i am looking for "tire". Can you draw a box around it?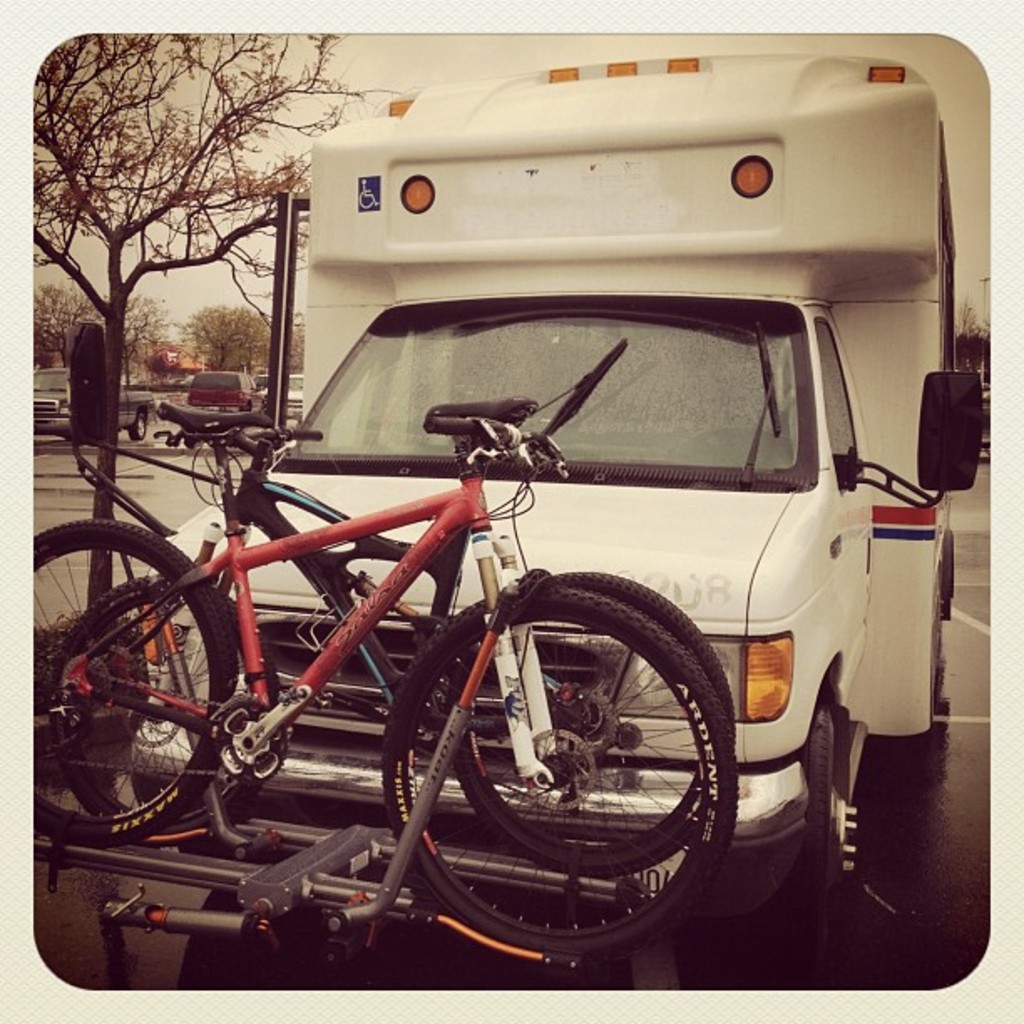
Sure, the bounding box is crop(62, 430, 75, 447).
